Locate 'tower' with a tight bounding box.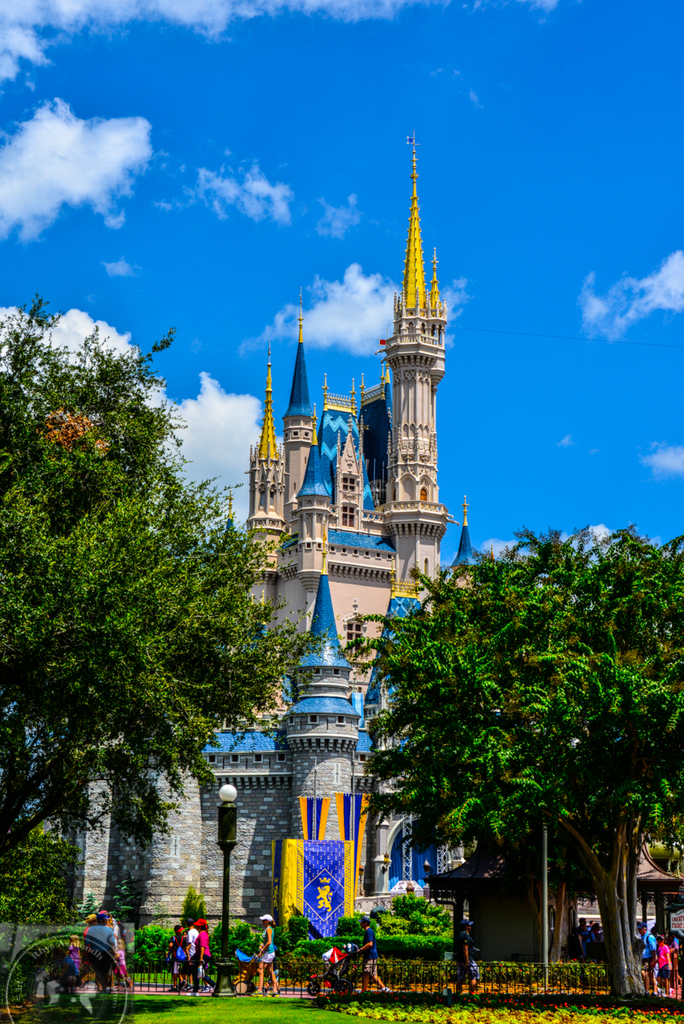
246:358:272:600.
